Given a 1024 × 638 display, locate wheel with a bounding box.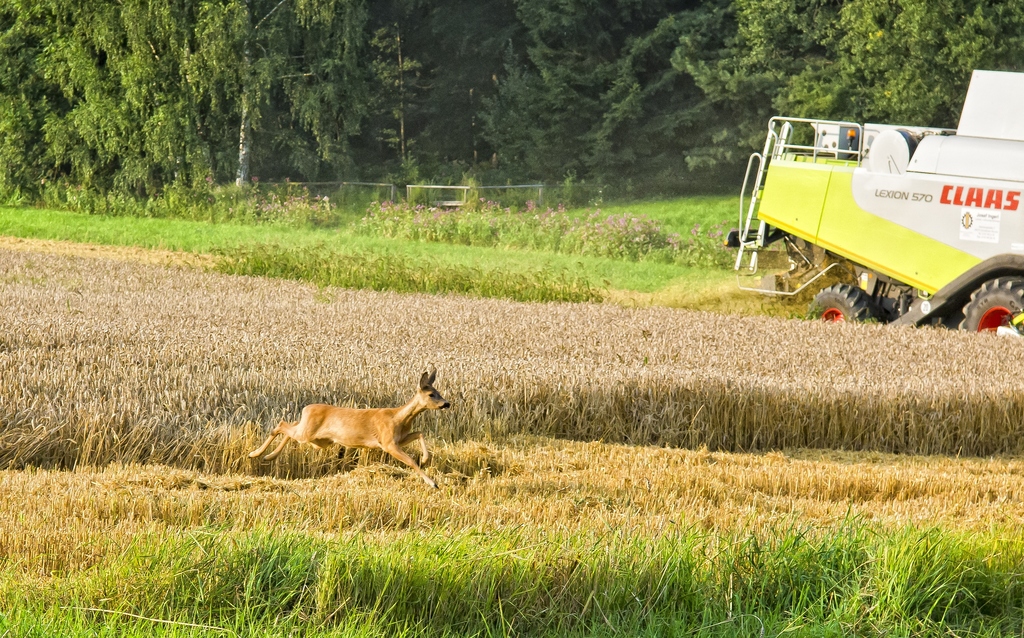
Located: 955 279 1023 334.
